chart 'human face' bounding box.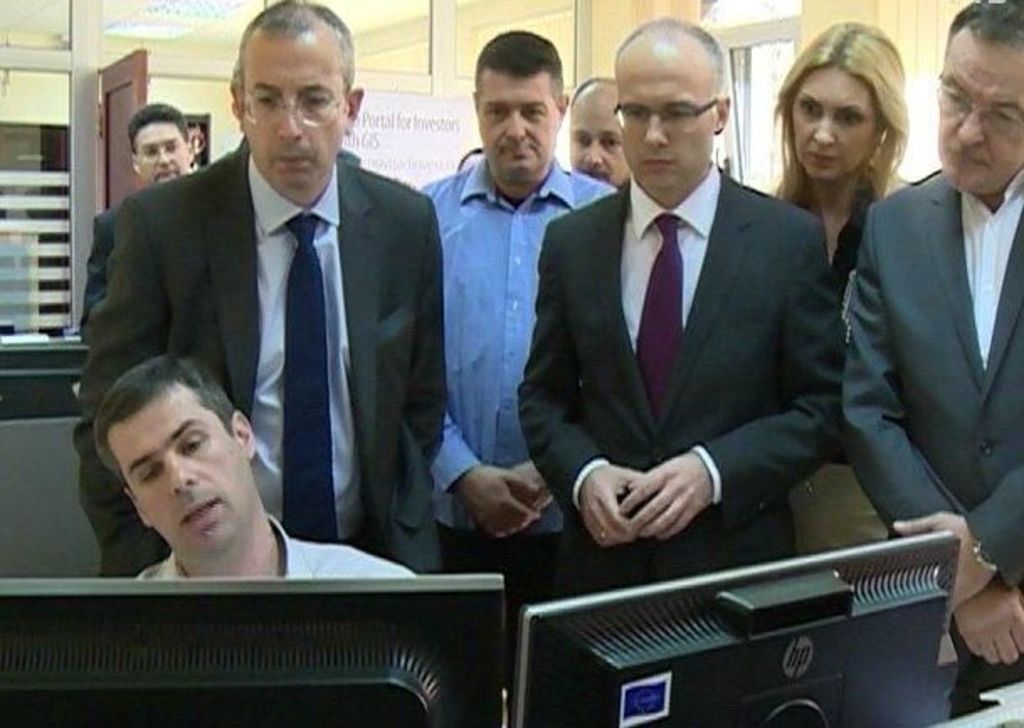
Charted: rect(128, 121, 190, 187).
